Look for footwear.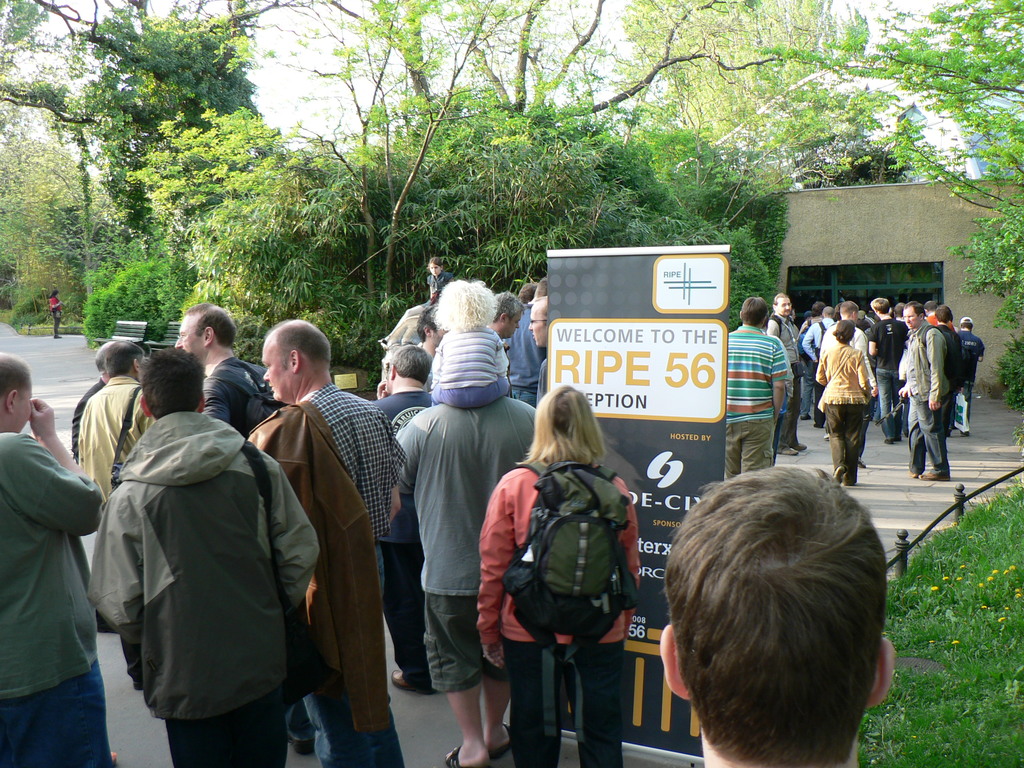
Found: 887:438:900:444.
